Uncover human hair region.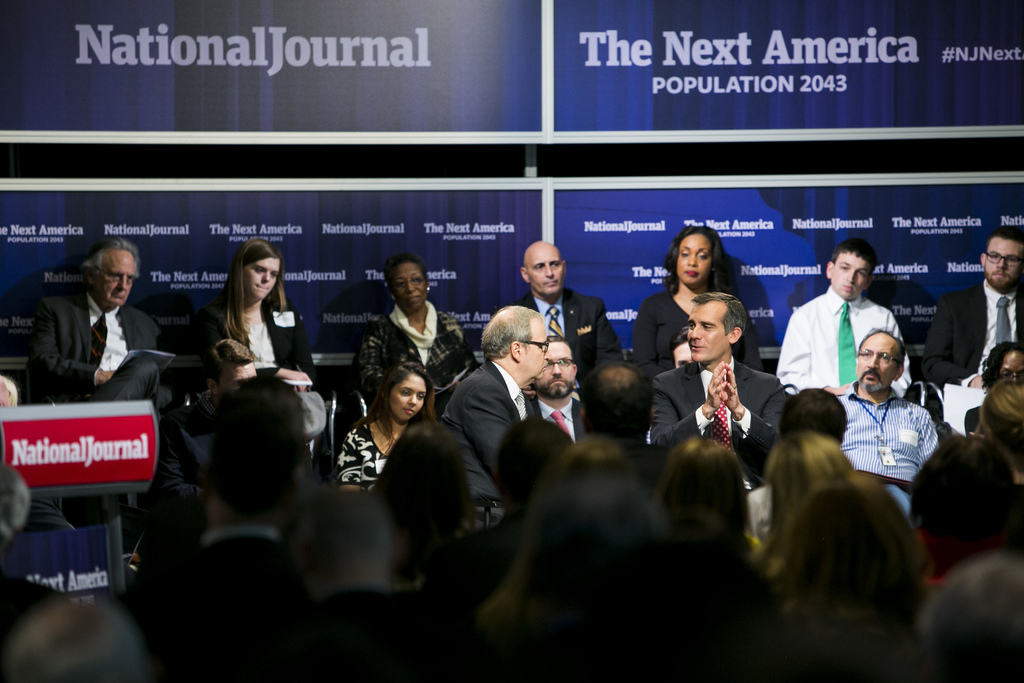
Uncovered: select_region(785, 383, 848, 453).
